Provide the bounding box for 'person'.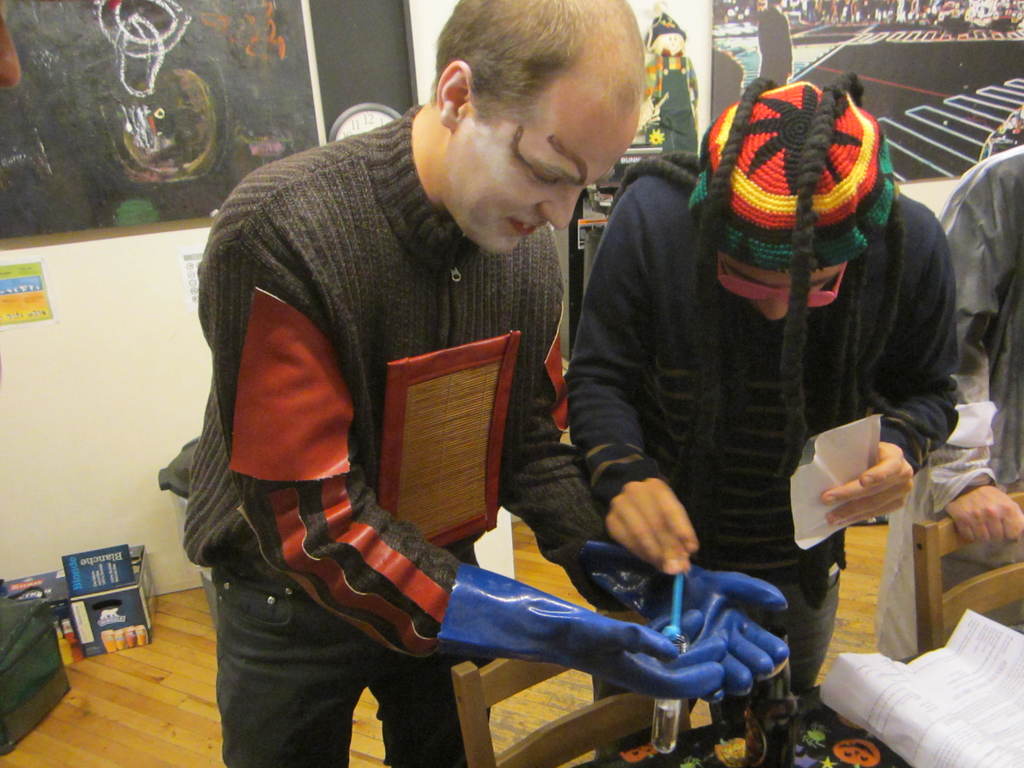
box(874, 138, 1023, 631).
